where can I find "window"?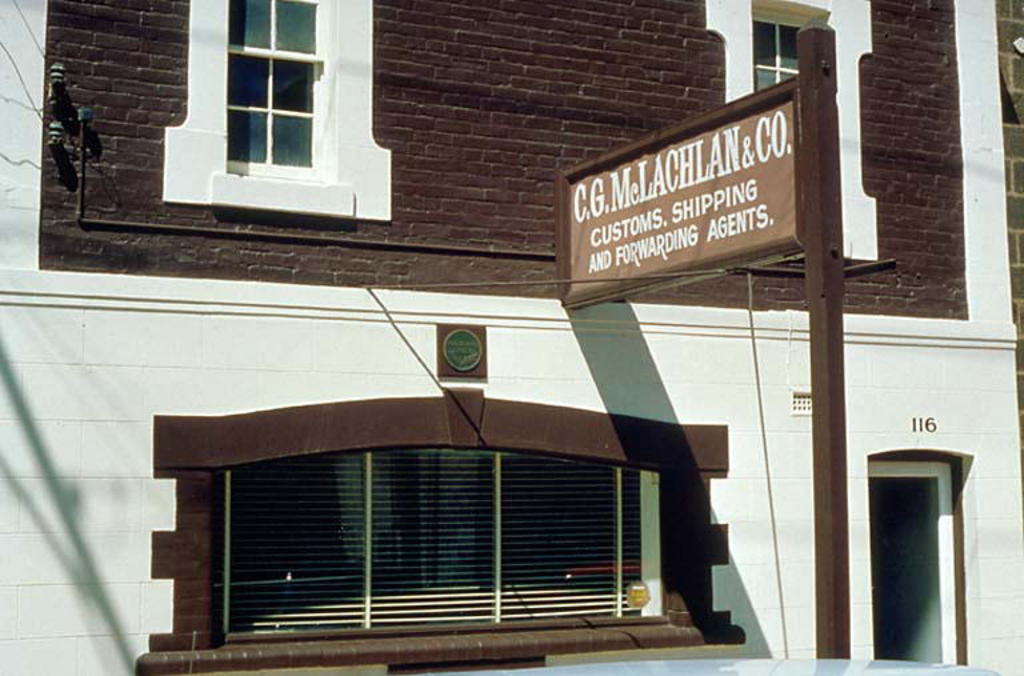
You can find it at 213:445:653:639.
